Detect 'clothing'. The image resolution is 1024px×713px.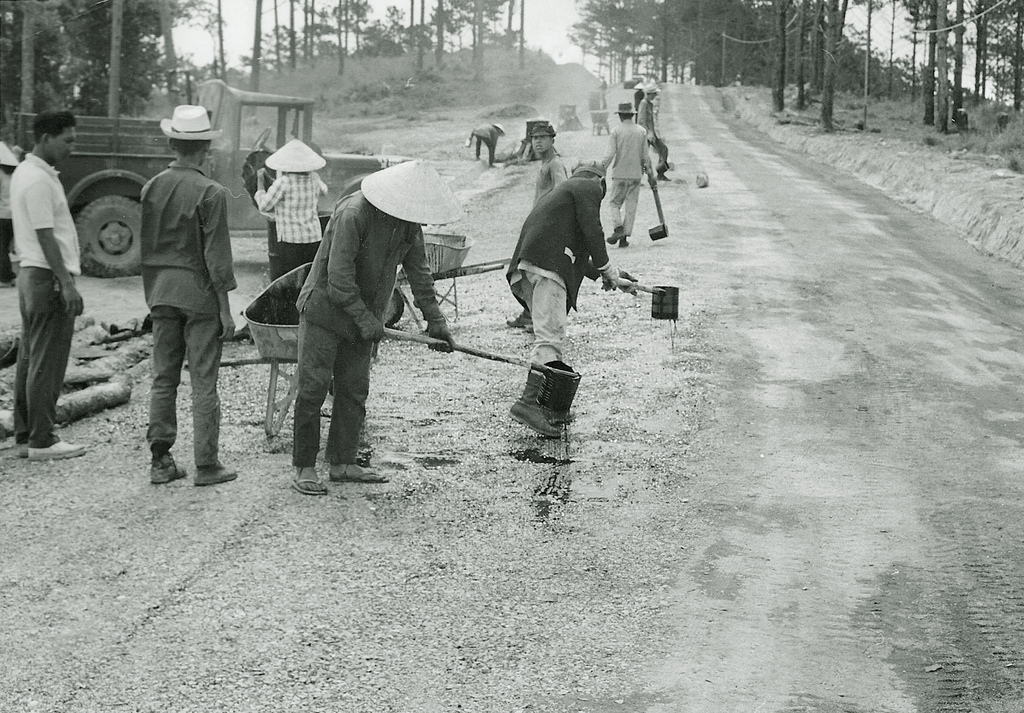
box(17, 152, 84, 441).
